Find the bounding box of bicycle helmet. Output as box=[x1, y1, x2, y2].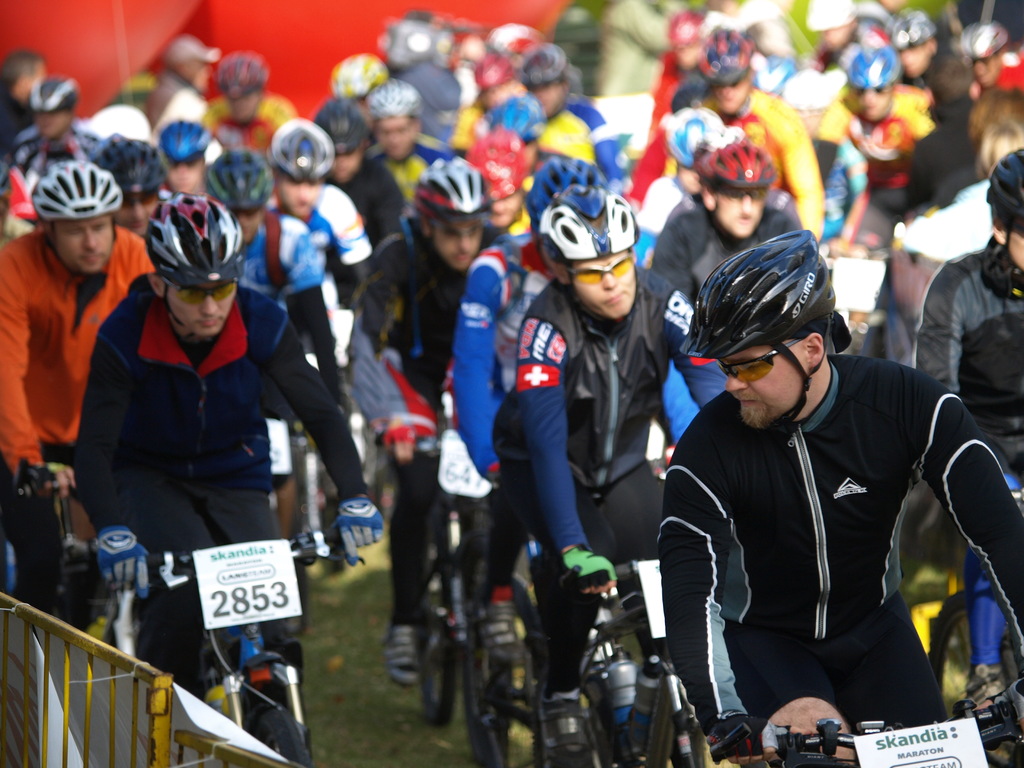
box=[705, 147, 772, 187].
